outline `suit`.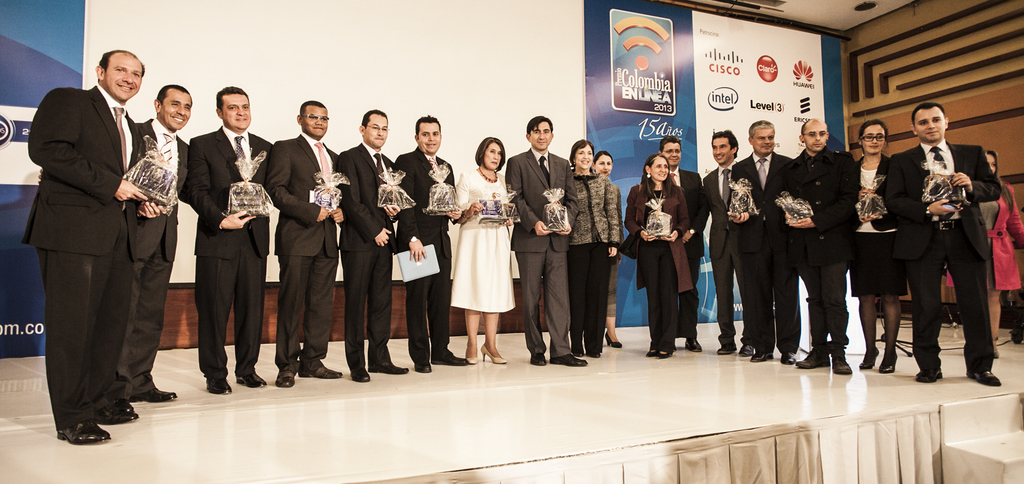
Outline: (332,137,408,366).
